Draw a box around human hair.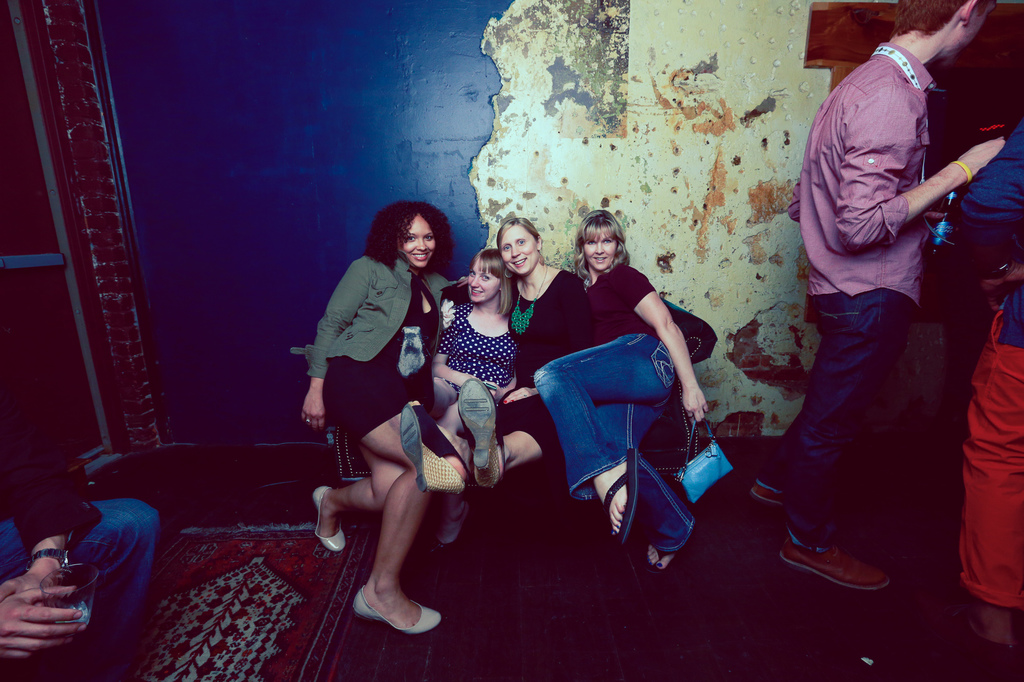
bbox=(466, 248, 515, 317).
